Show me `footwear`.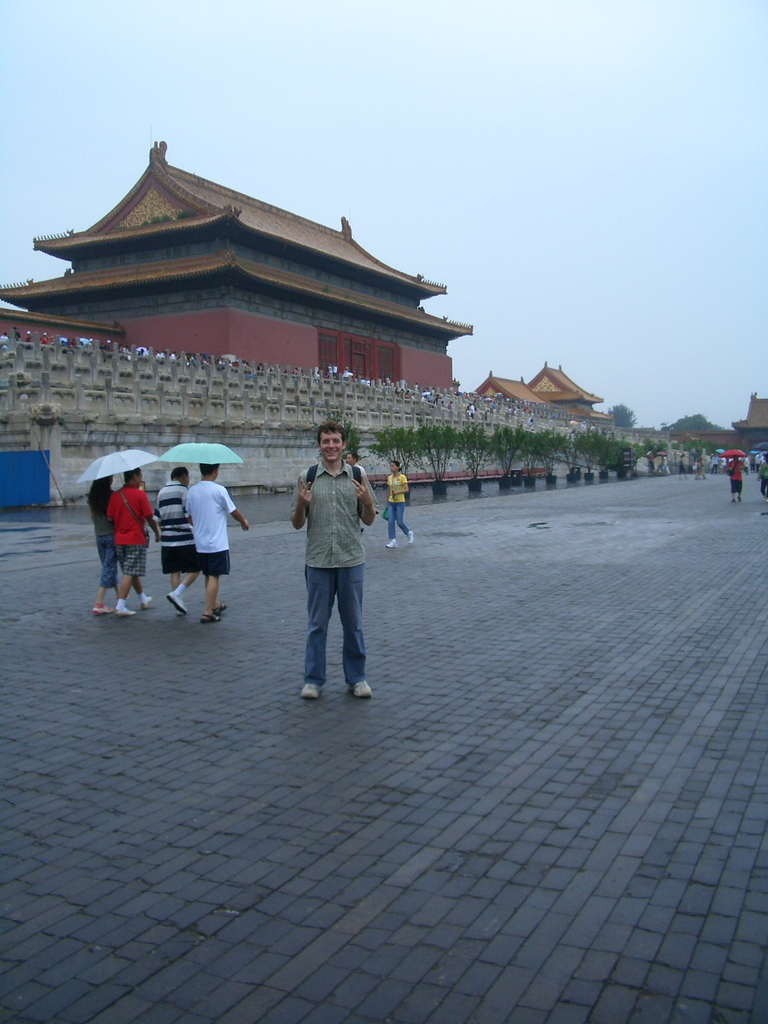
`footwear` is here: 385 536 401 547.
